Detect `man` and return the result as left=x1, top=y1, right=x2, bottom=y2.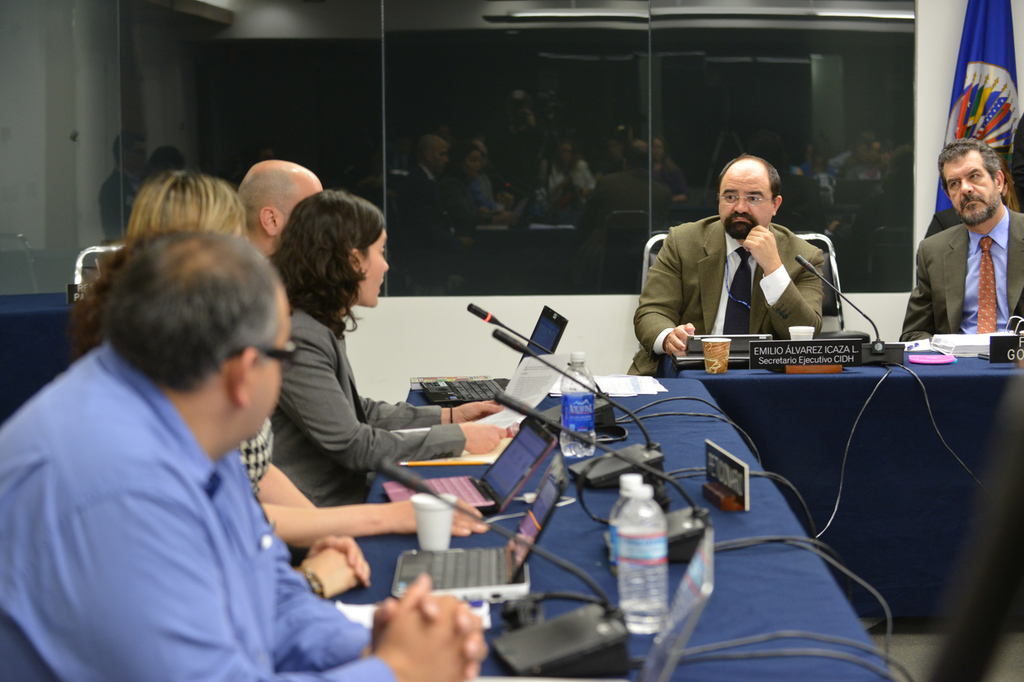
left=621, top=154, right=827, bottom=389.
